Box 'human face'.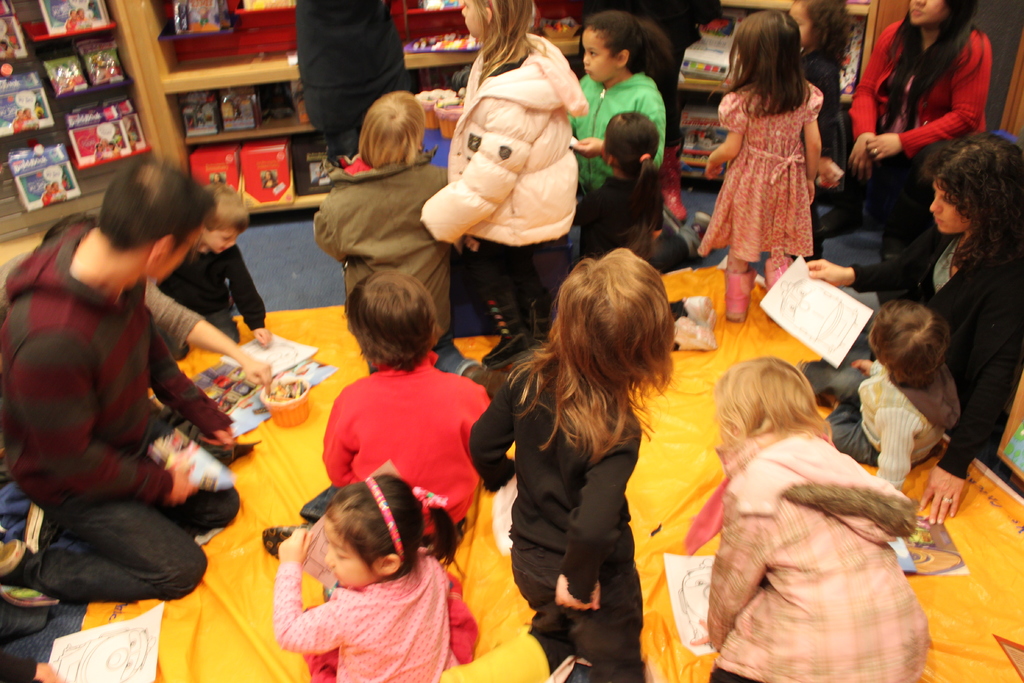
crop(785, 0, 812, 56).
